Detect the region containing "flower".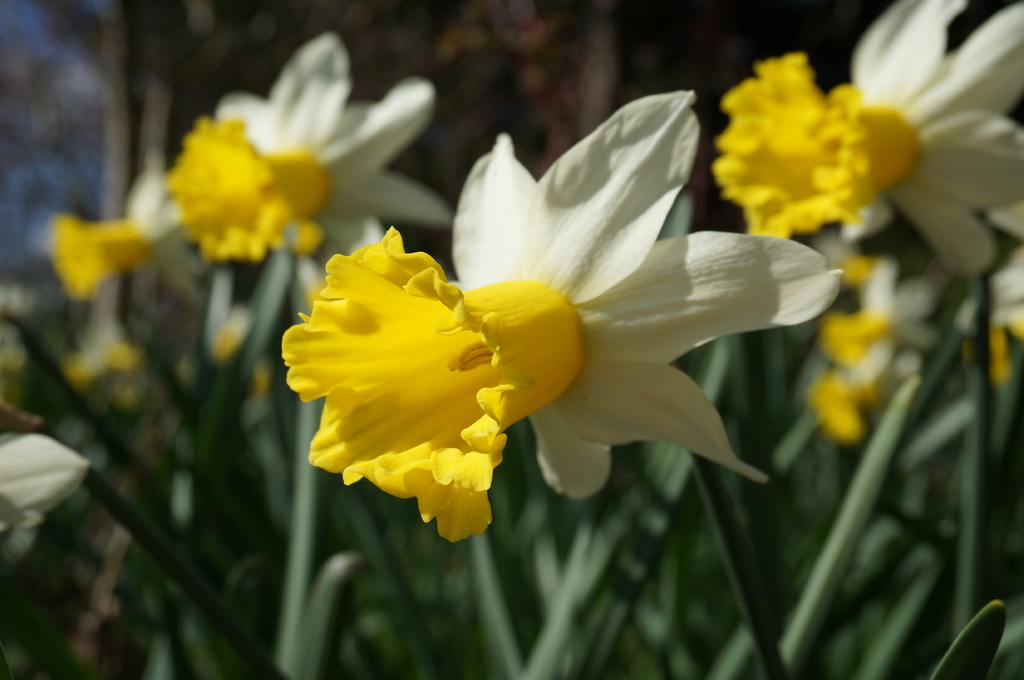
crop(269, 104, 814, 541).
